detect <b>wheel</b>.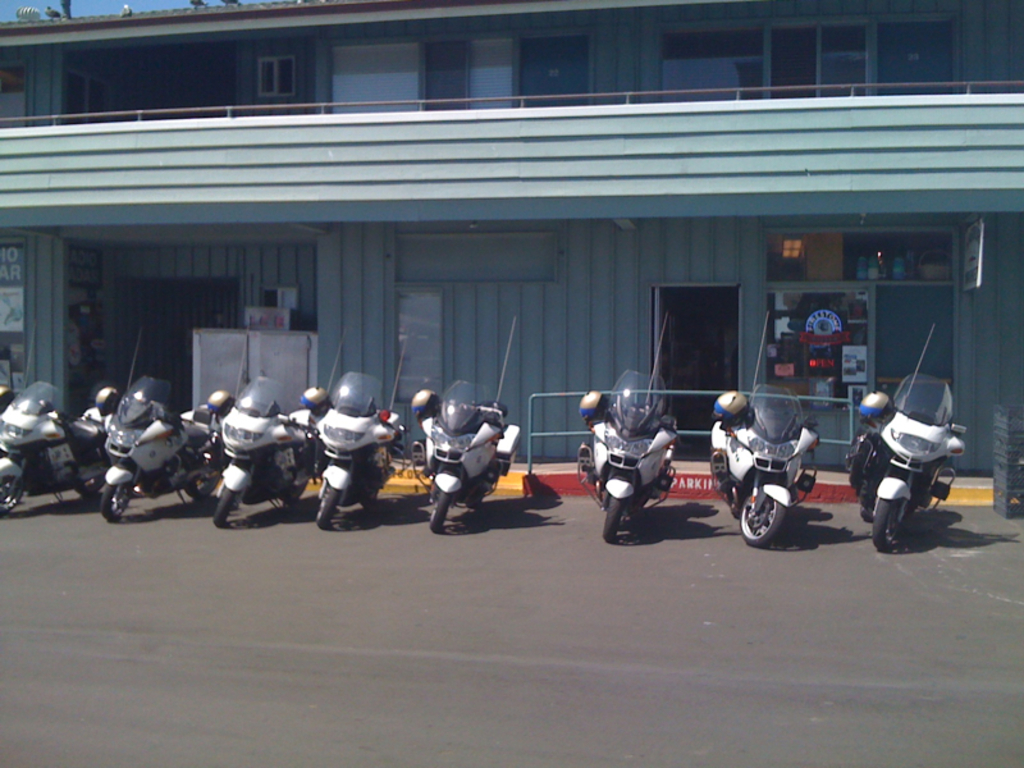
Detected at bbox=(746, 471, 818, 548).
